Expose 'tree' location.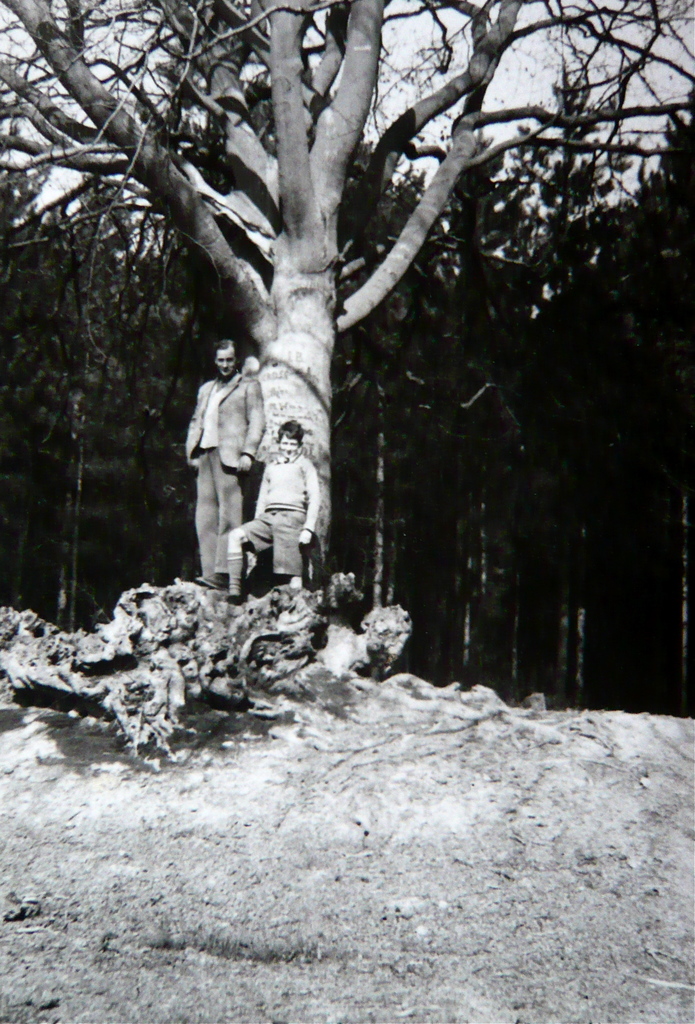
Exposed at [0,0,694,764].
